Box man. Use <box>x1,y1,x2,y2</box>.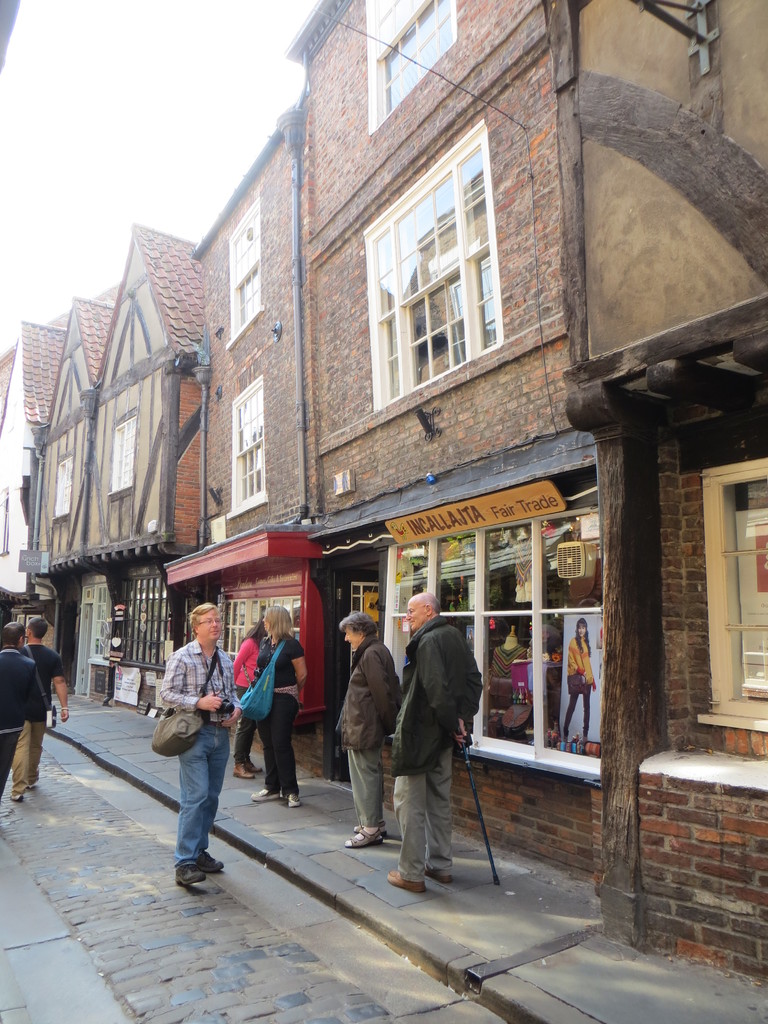
<box>160,598,246,890</box>.
